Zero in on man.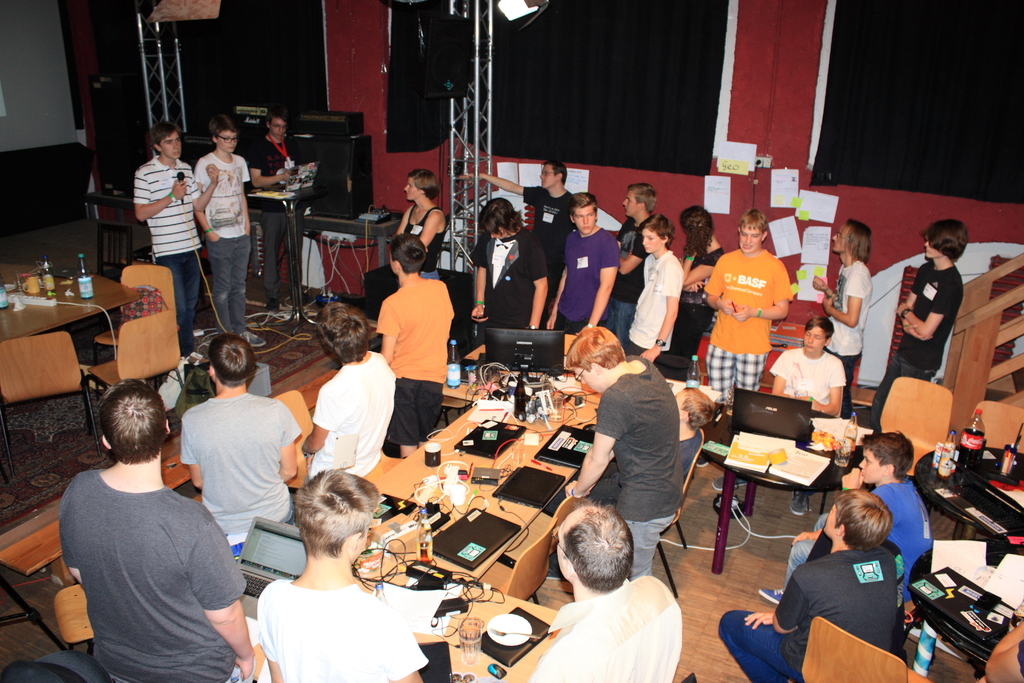
Zeroed in: (712,315,841,517).
